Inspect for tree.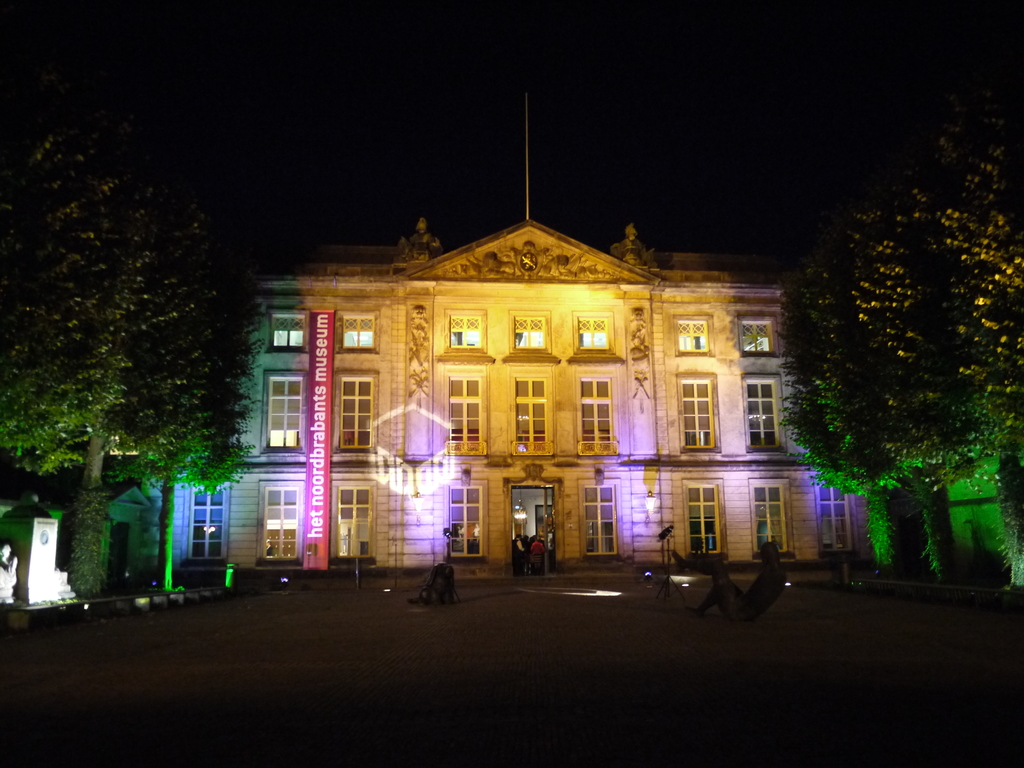
Inspection: <bbox>103, 218, 275, 592</bbox>.
